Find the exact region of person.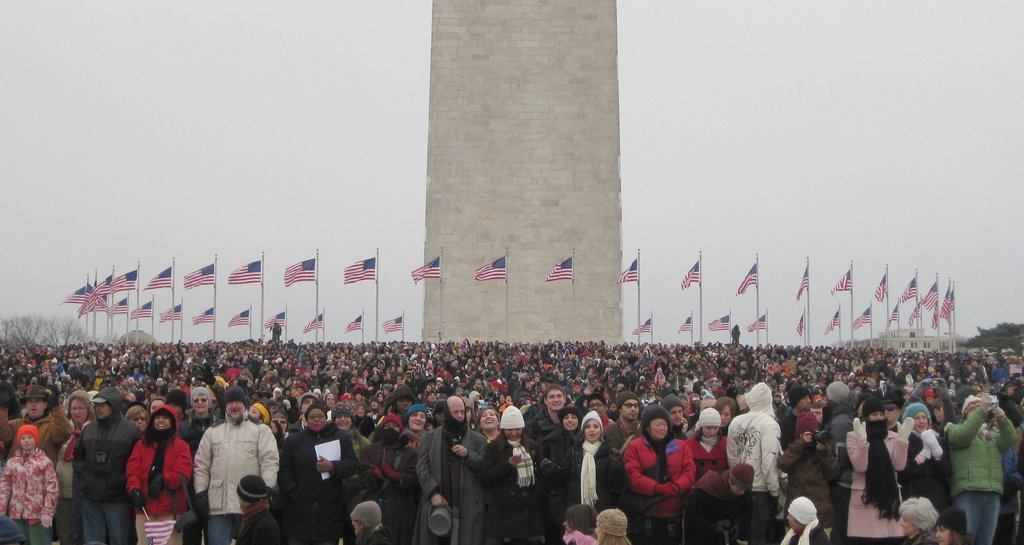
Exact region: bbox=(0, 423, 61, 544).
